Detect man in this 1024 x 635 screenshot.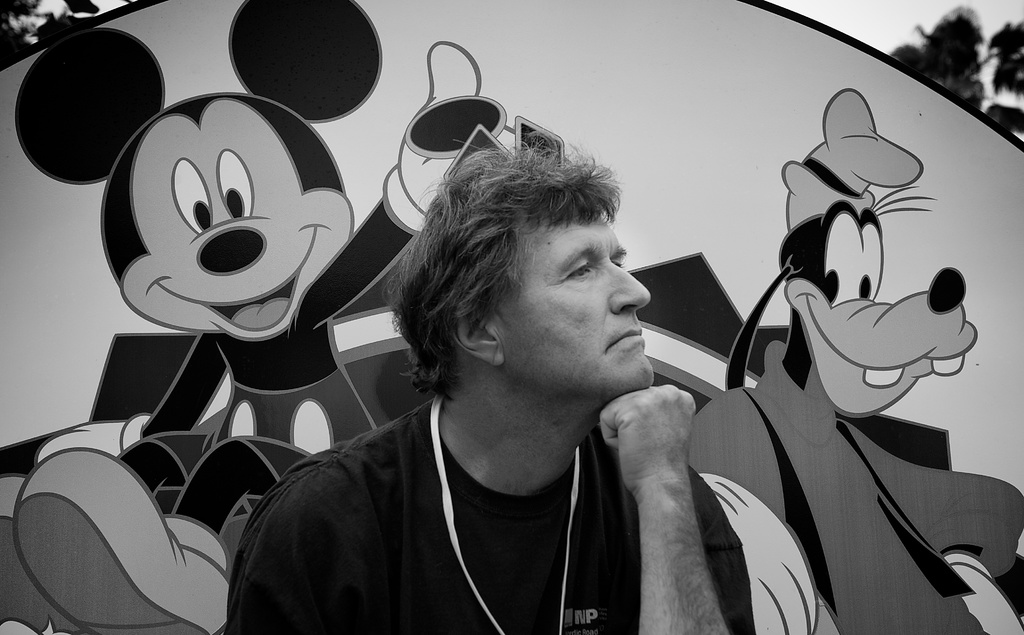
Detection: detection(219, 144, 749, 634).
